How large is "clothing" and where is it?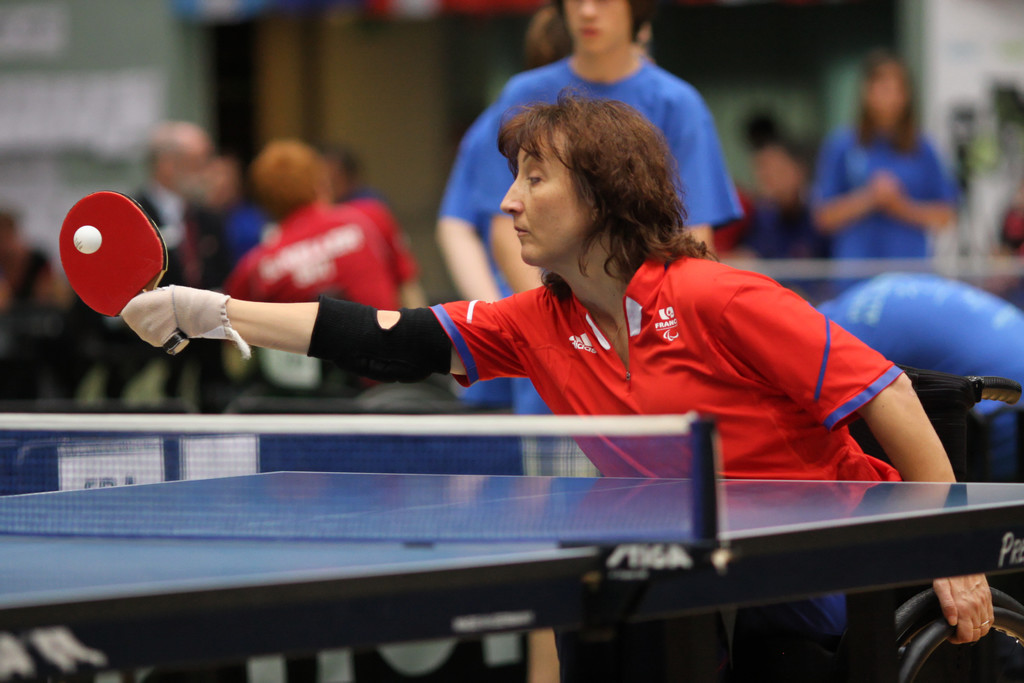
Bounding box: left=107, top=177, right=213, bottom=368.
